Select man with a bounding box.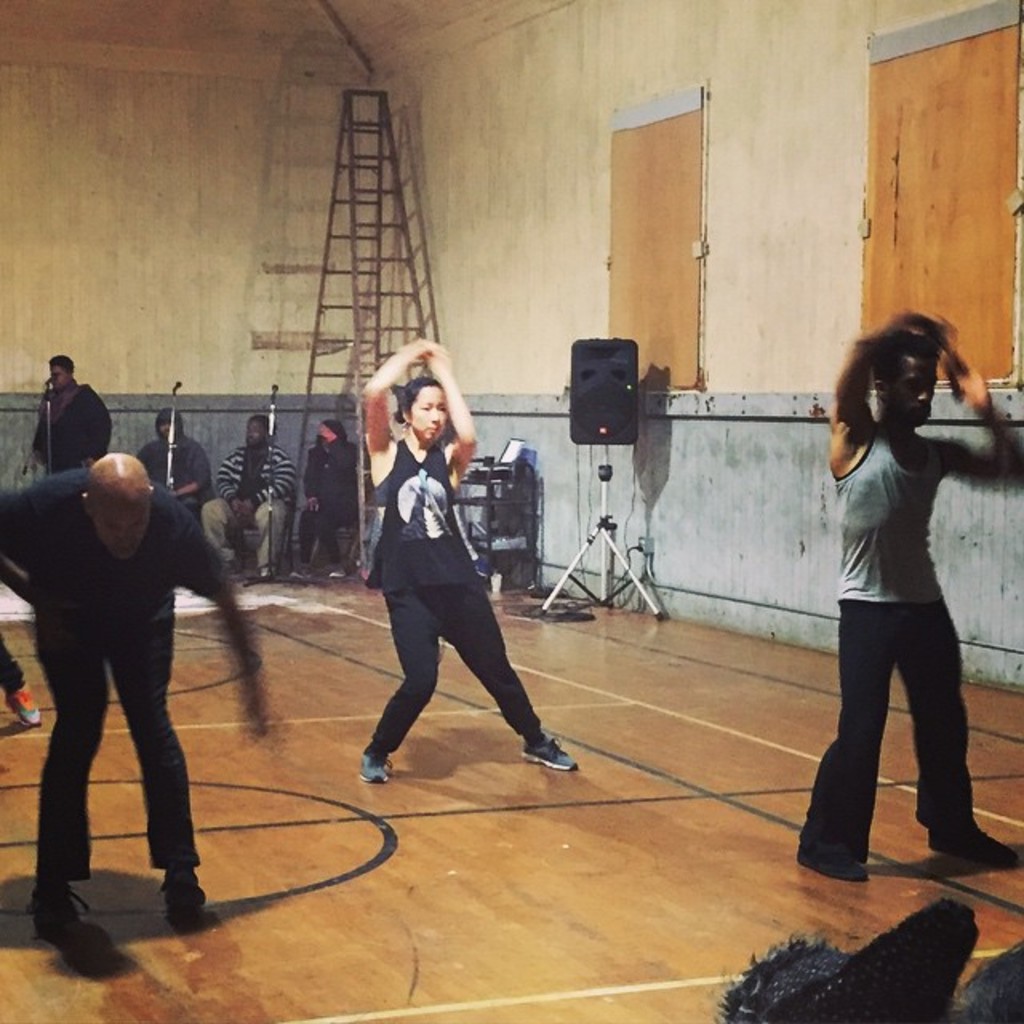
x1=134 y1=406 x2=213 y2=510.
